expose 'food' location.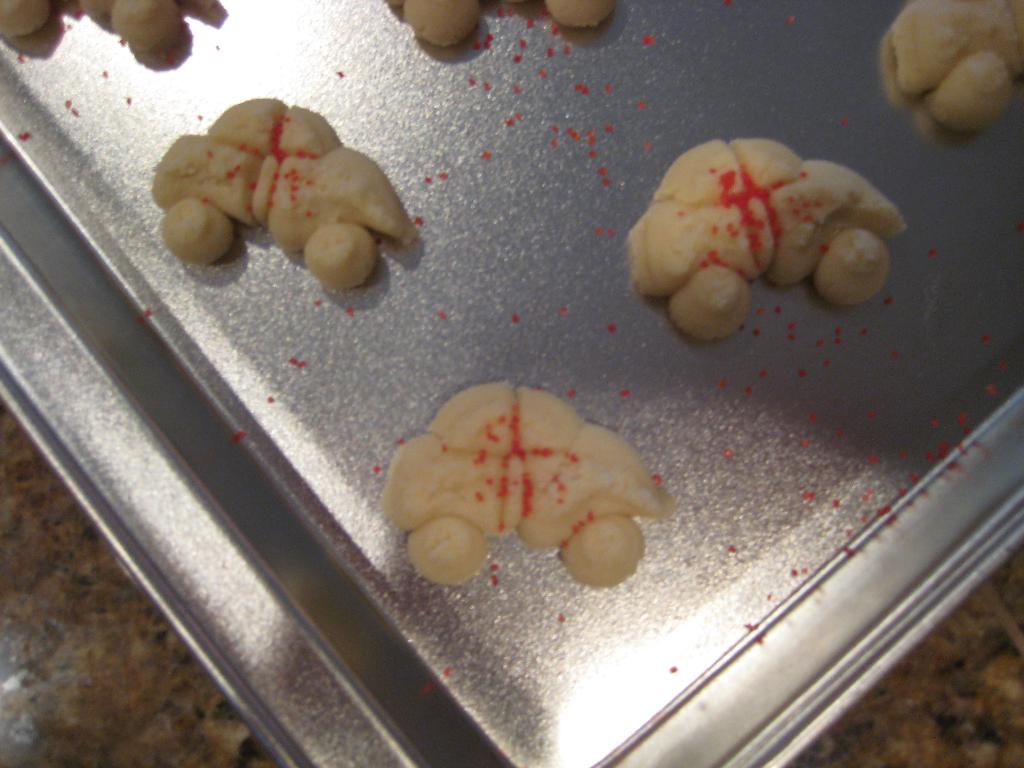
Exposed at bbox=[386, 372, 672, 568].
